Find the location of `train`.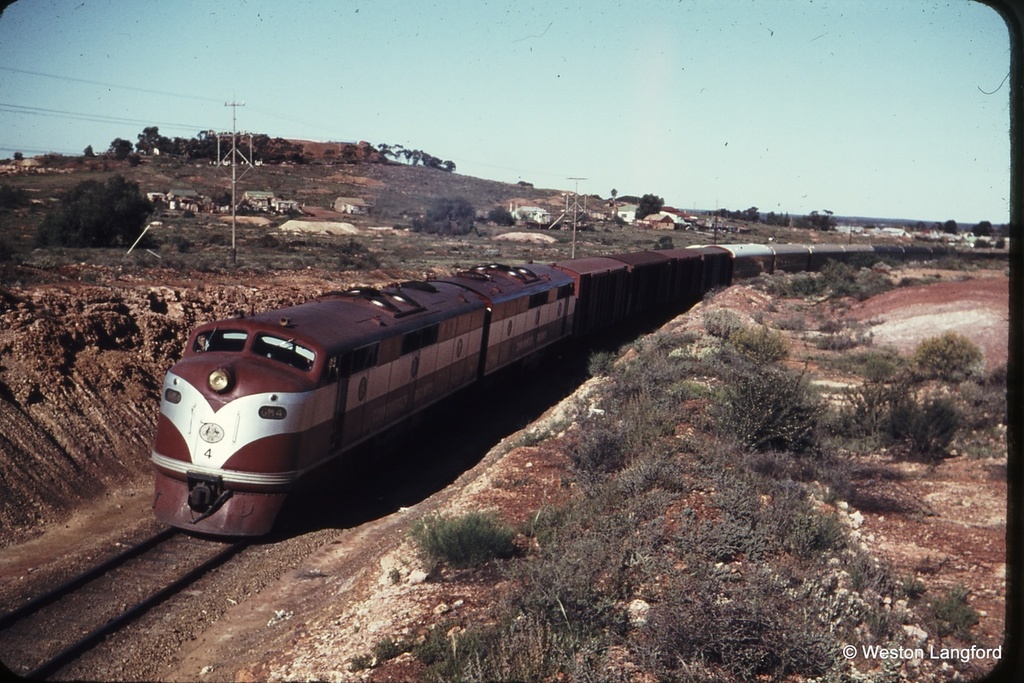
Location: 143, 240, 1014, 539.
